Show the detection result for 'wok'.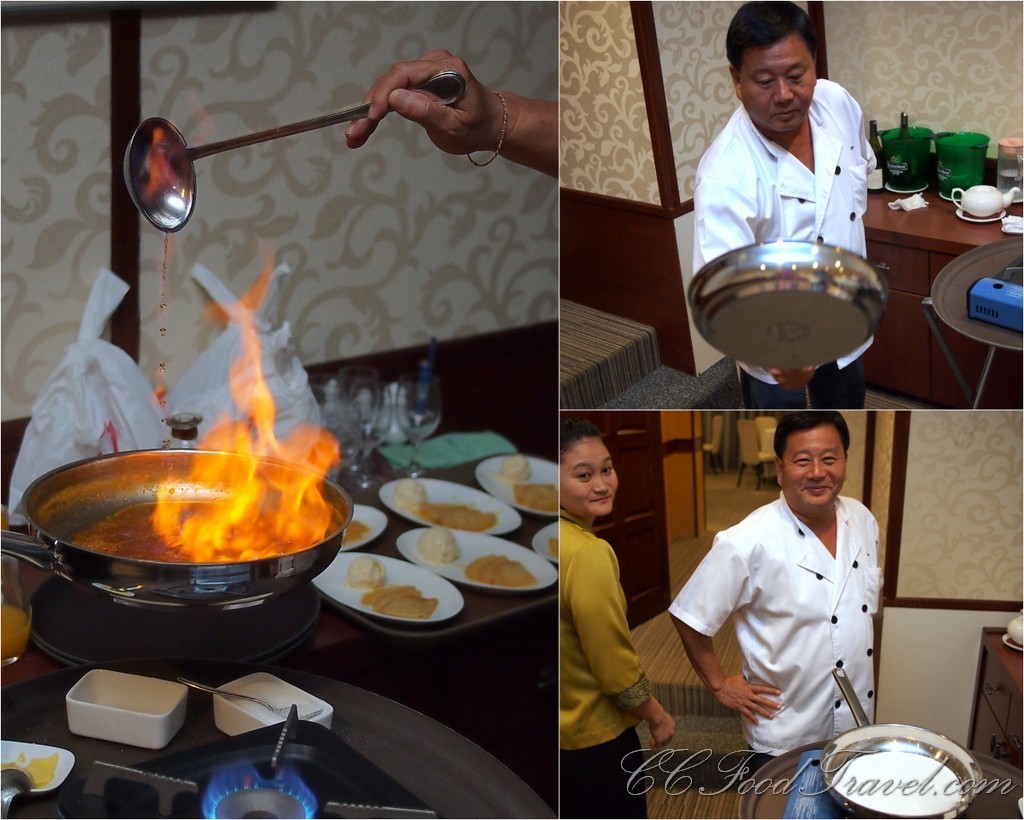
<box>819,658,998,819</box>.
